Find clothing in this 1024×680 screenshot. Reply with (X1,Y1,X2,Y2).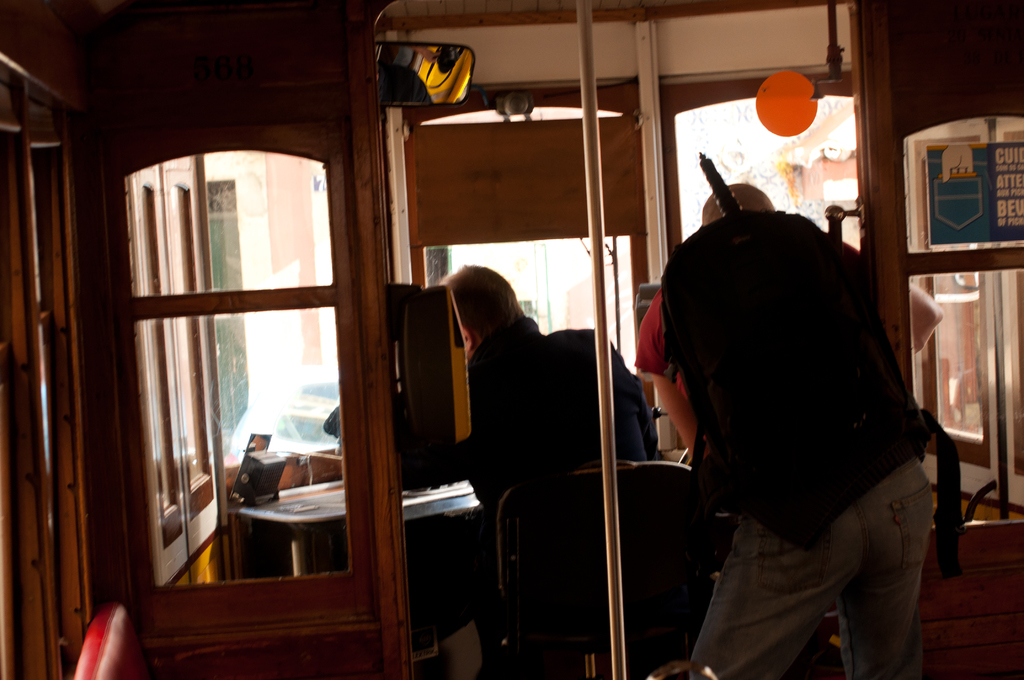
(467,317,641,513).
